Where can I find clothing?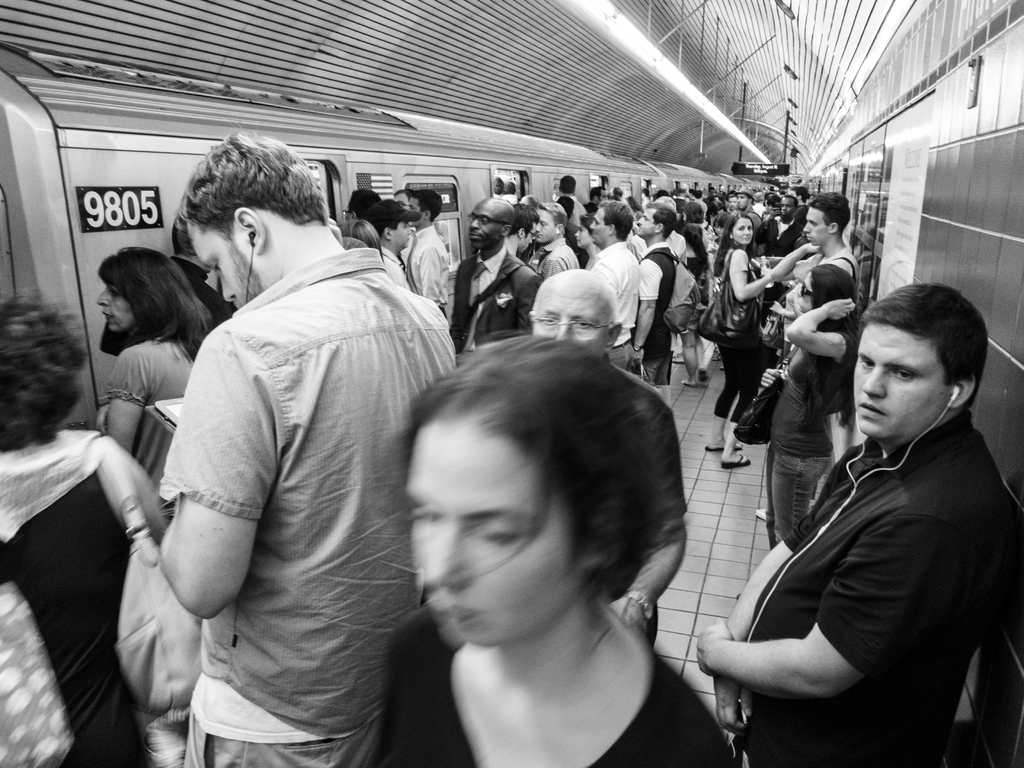
You can find it at Rect(711, 329, 1004, 751).
